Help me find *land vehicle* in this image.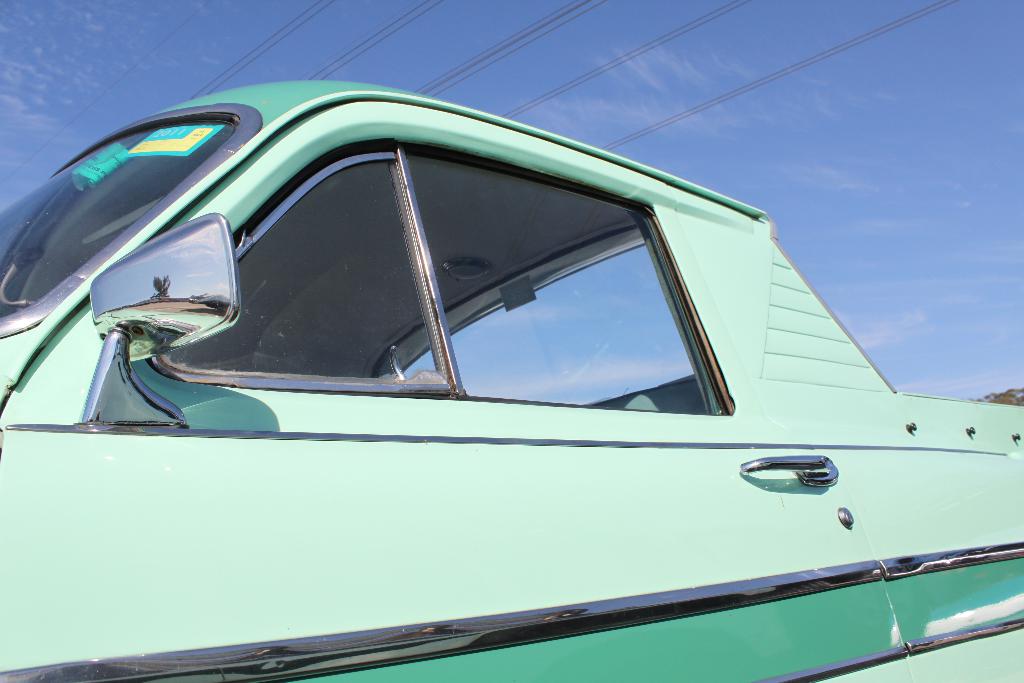
Found it: 58:77:1006:662.
